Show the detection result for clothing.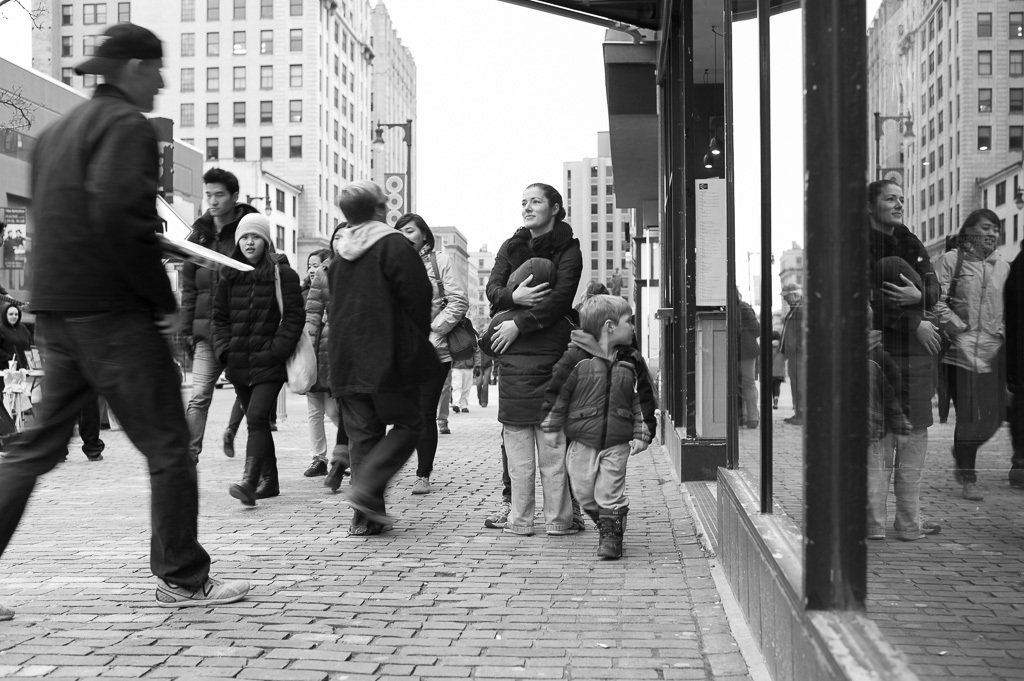
x1=483, y1=217, x2=585, y2=484.
